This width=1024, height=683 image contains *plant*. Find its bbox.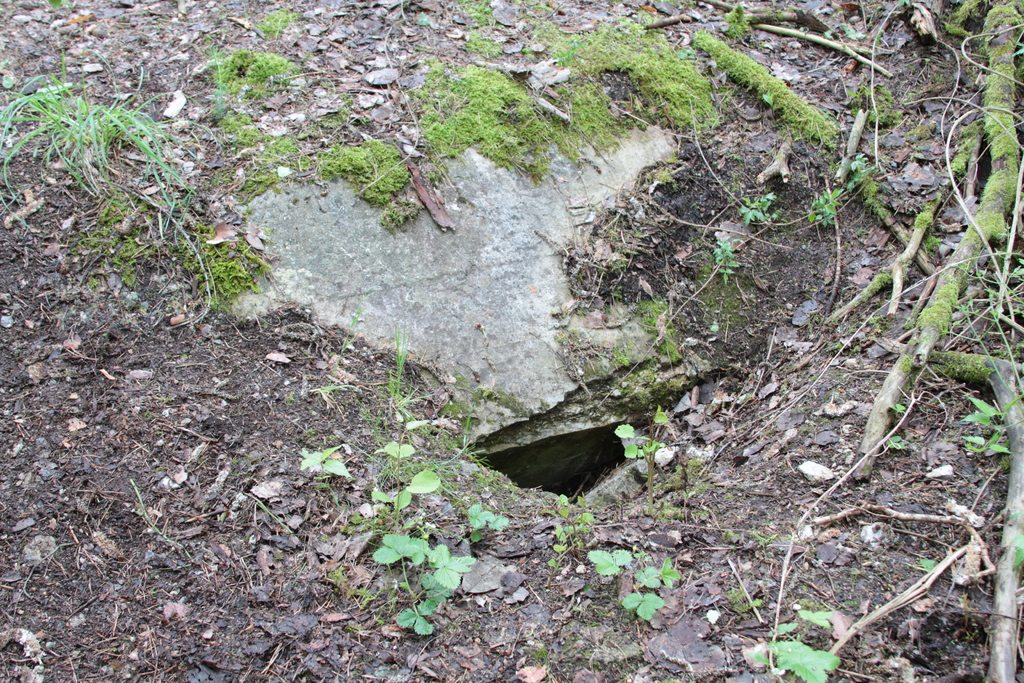
bbox=[330, 556, 355, 584].
